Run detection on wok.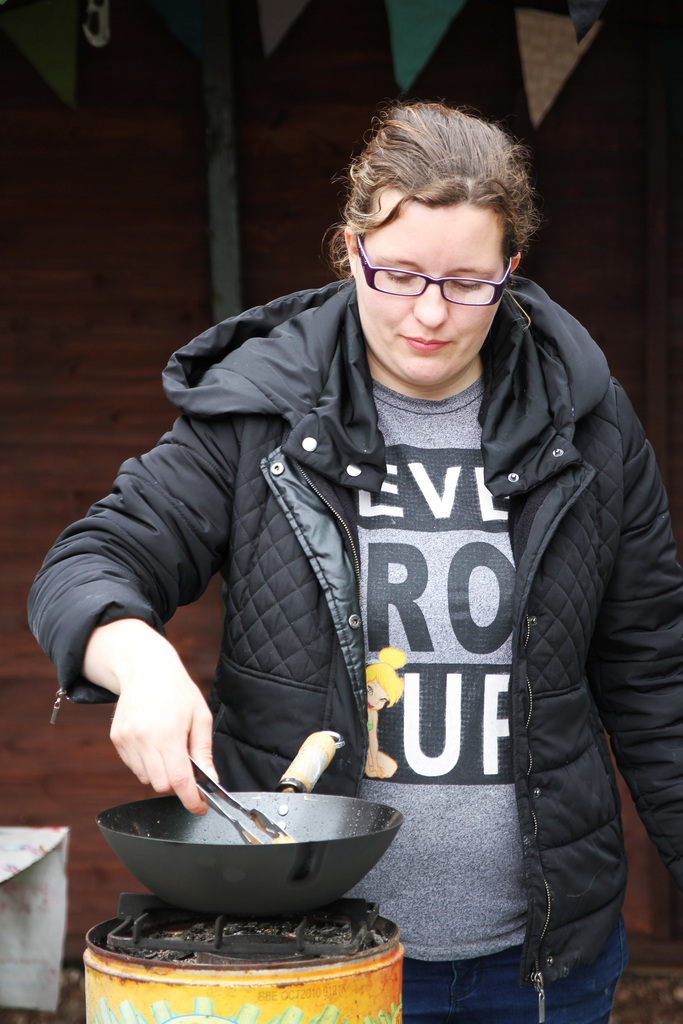
Result: (x1=80, y1=791, x2=429, y2=929).
